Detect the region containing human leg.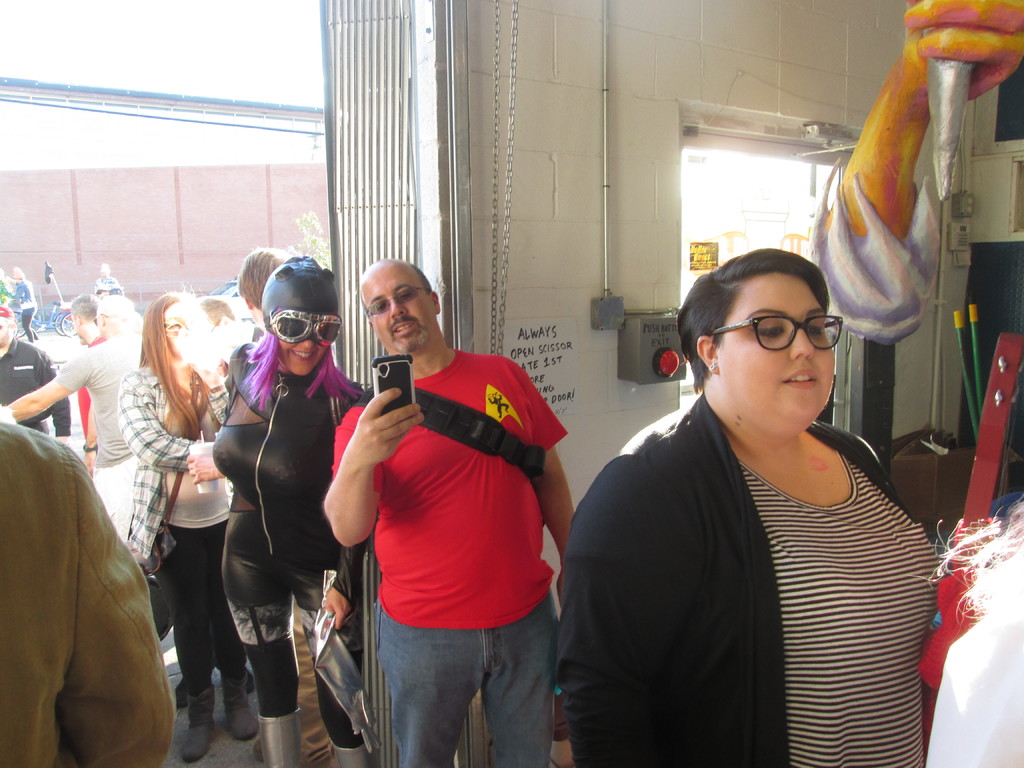
detection(378, 631, 485, 767).
